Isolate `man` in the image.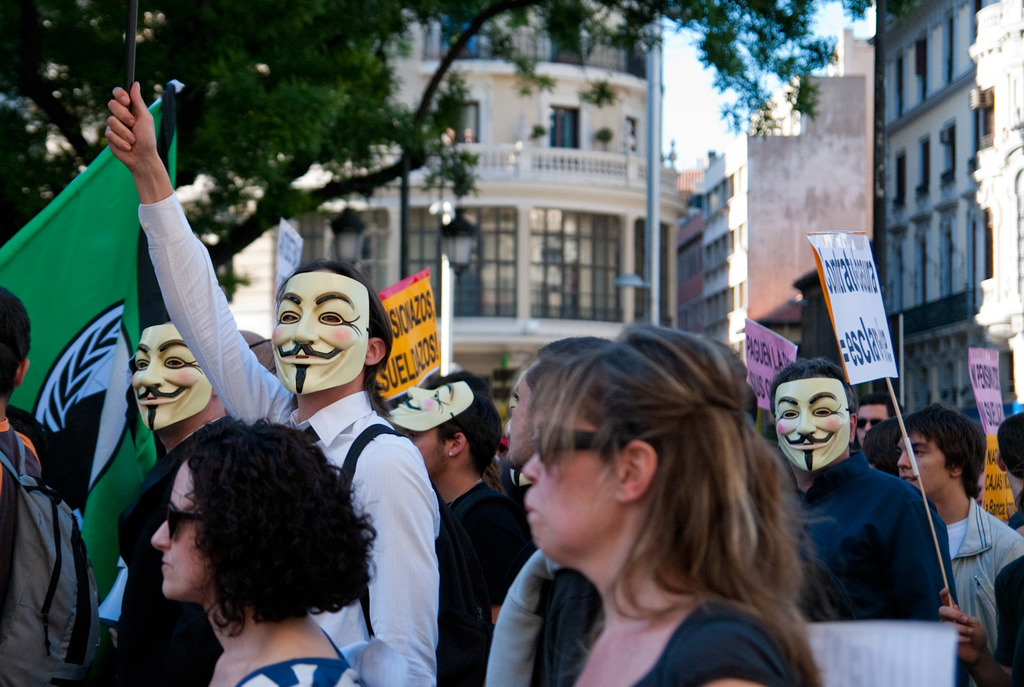
Isolated region: [x1=467, y1=326, x2=609, y2=686].
